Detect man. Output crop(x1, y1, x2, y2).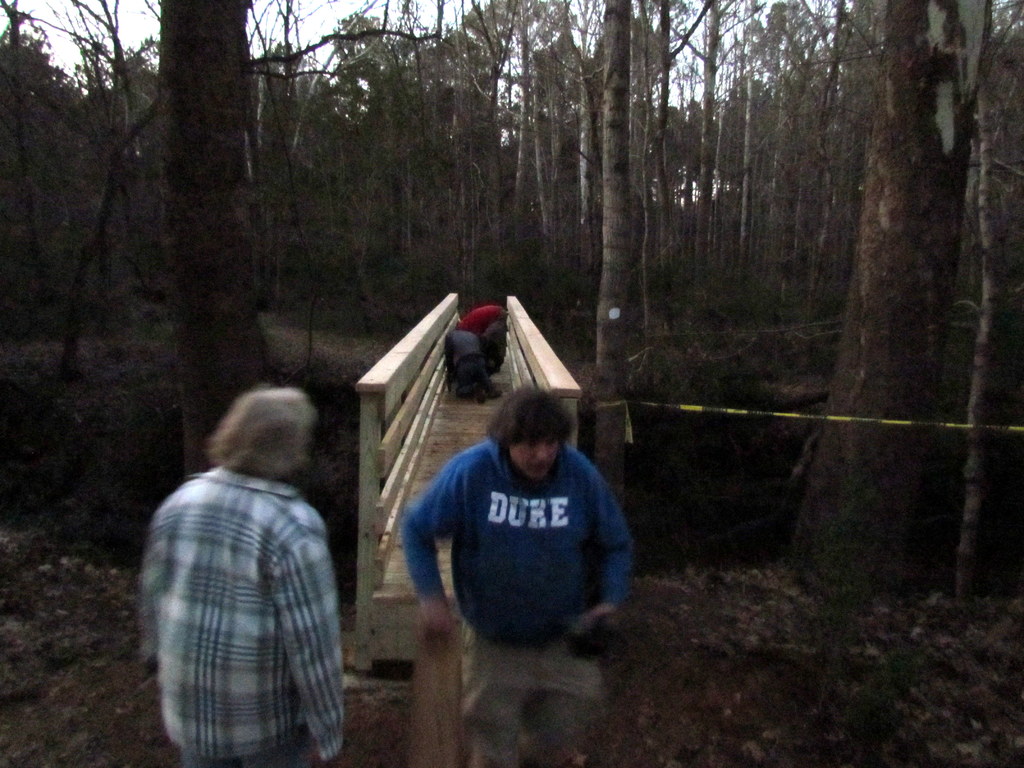
crop(461, 302, 509, 365).
